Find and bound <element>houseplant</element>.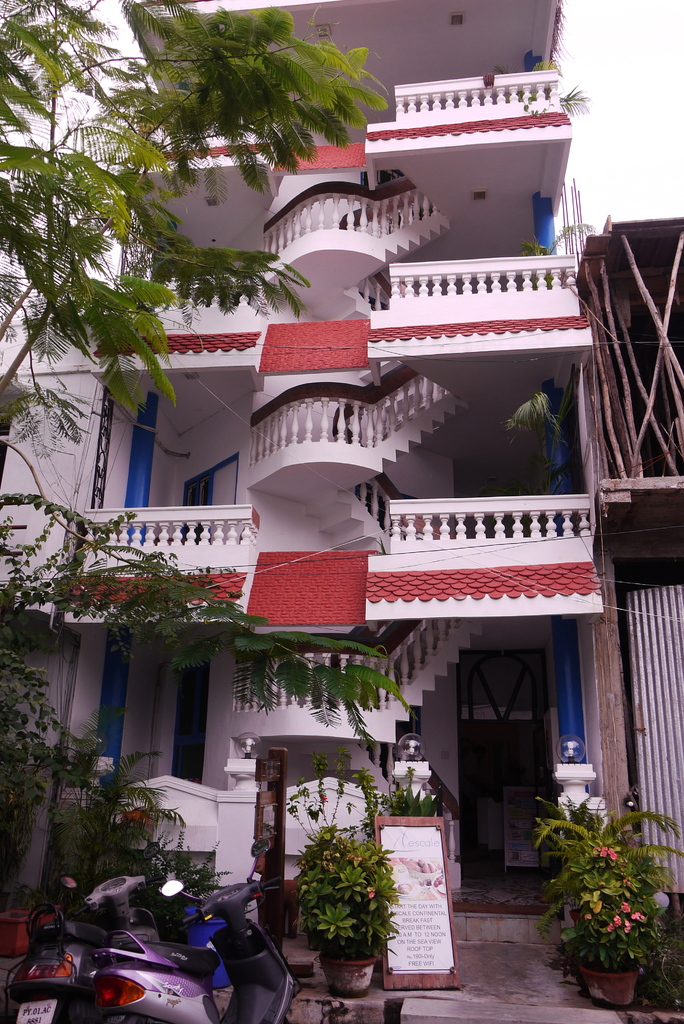
Bound: (x1=283, y1=825, x2=407, y2=998).
